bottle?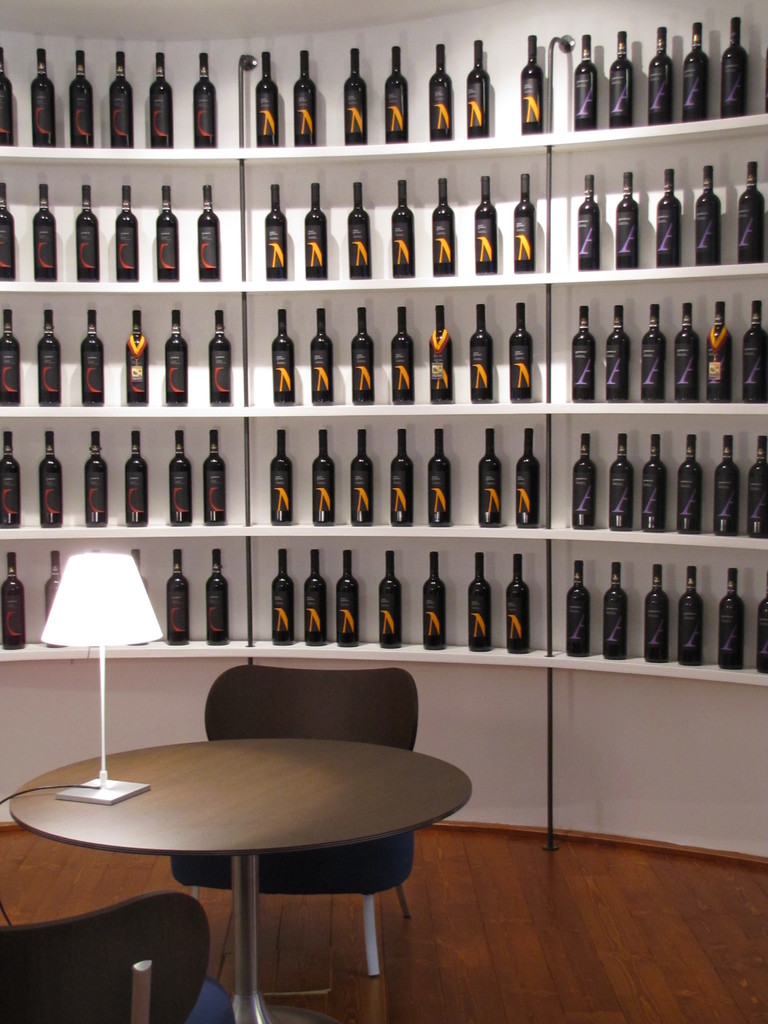
box=[506, 553, 528, 654]
